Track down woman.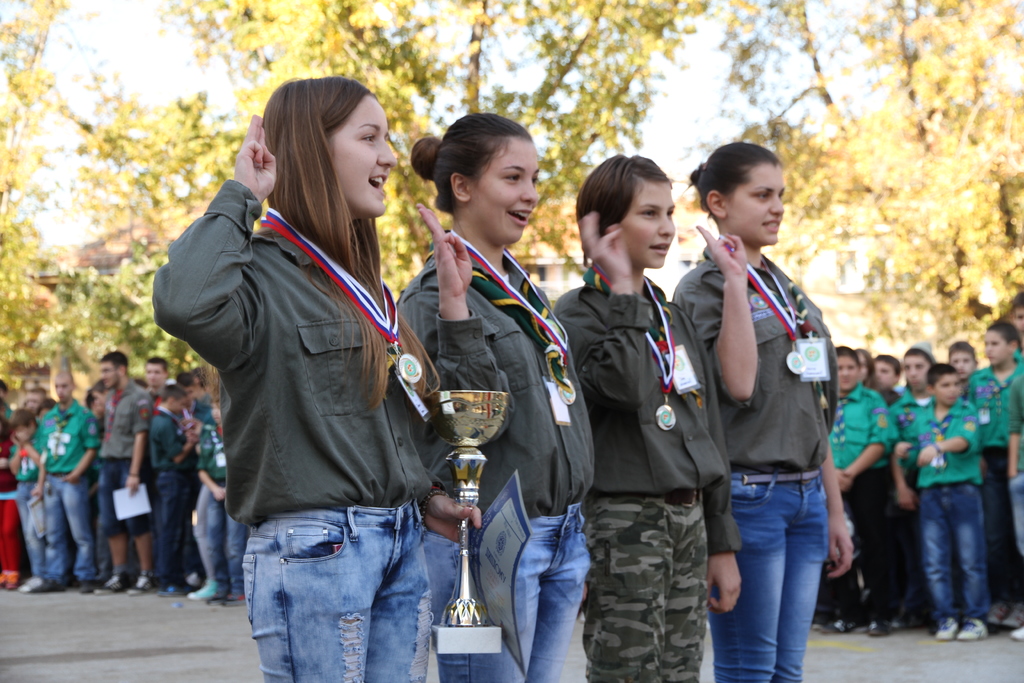
Tracked to 552,152,746,682.
